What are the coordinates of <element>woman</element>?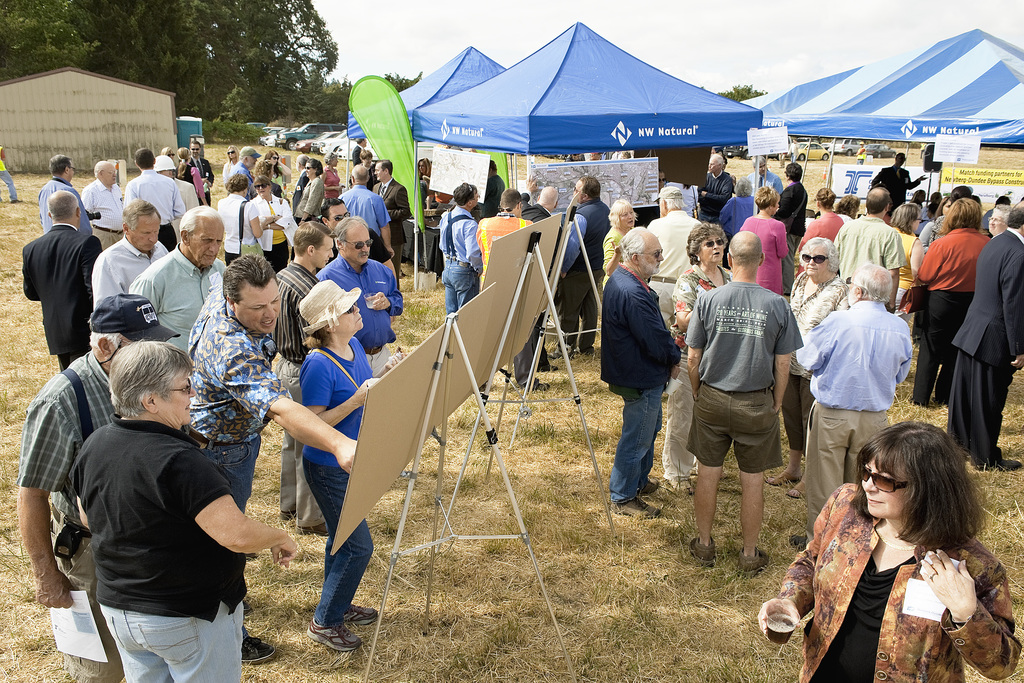
[x1=908, y1=192, x2=993, y2=411].
